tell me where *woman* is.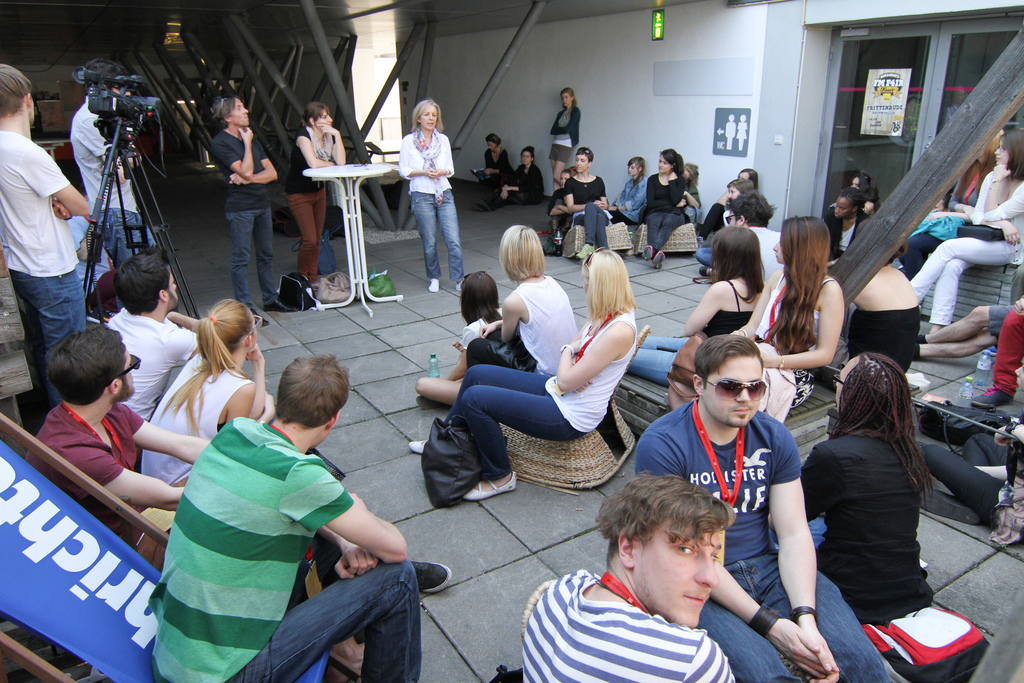
*woman* is at detection(543, 167, 579, 251).
